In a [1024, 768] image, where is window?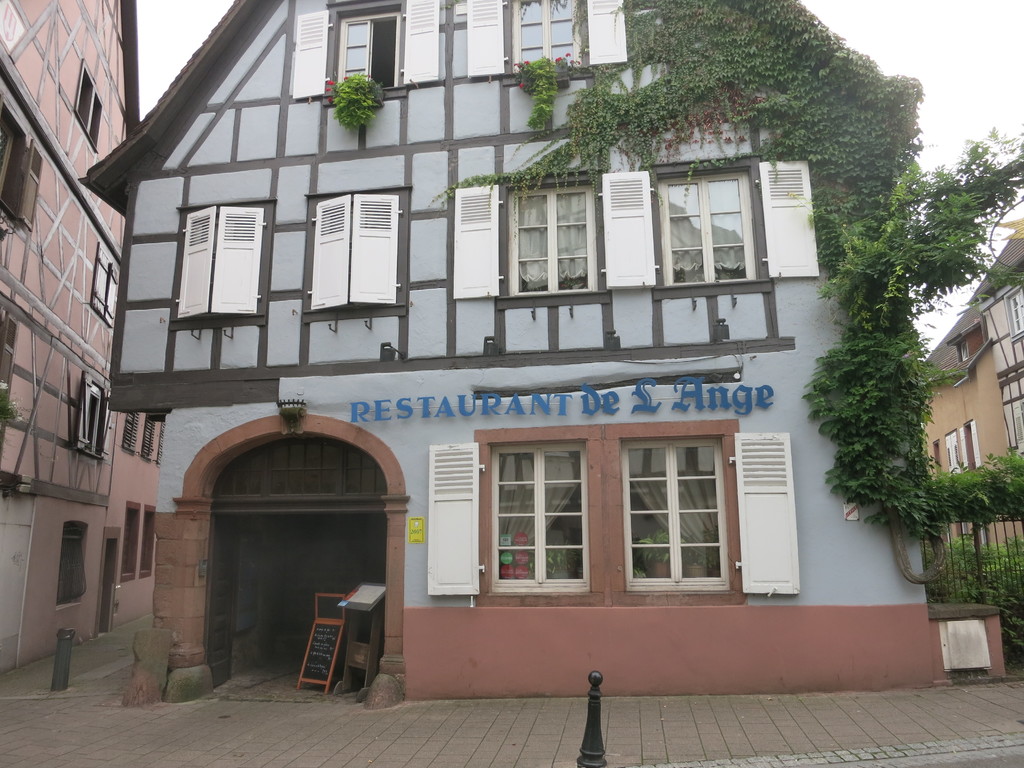
bbox=[167, 197, 276, 333].
